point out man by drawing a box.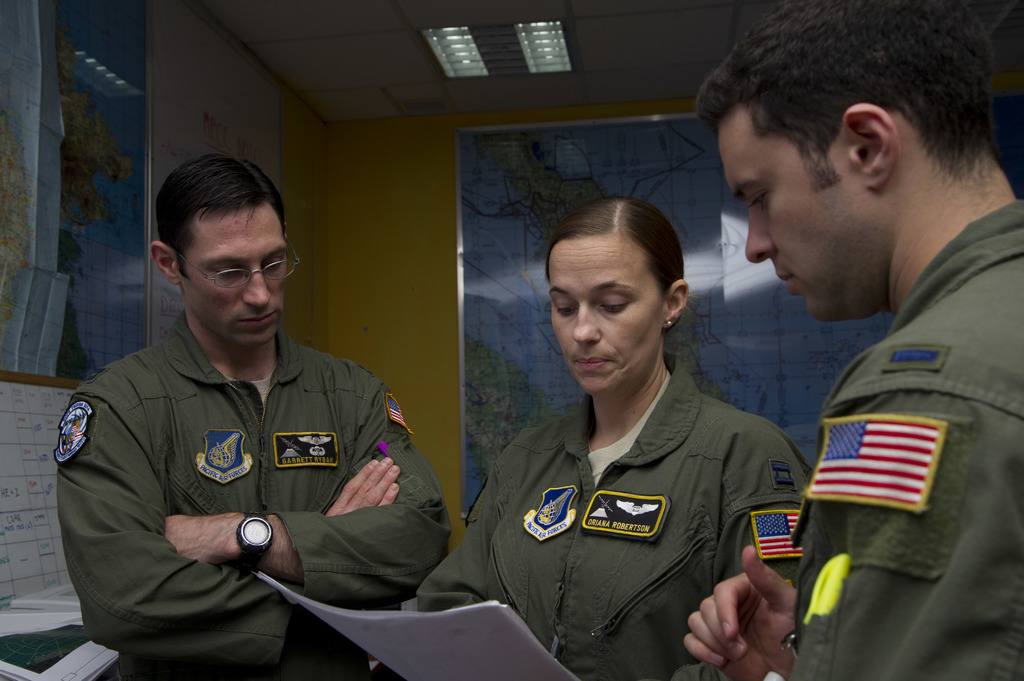
<region>53, 156, 451, 657</region>.
